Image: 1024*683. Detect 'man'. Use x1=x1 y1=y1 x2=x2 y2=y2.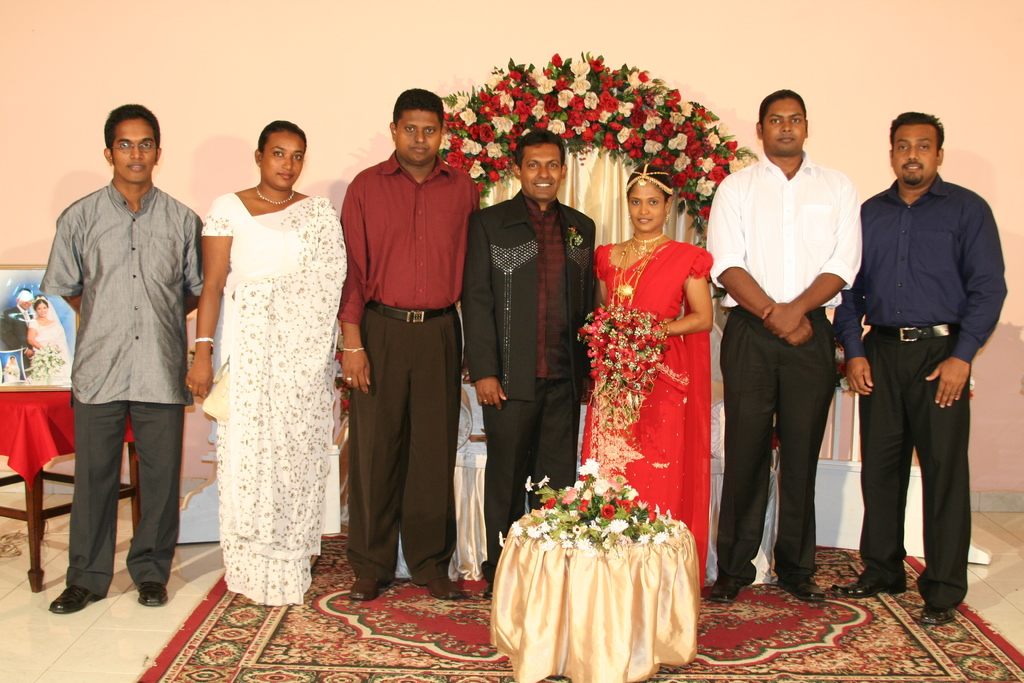
x1=47 y1=101 x2=202 y2=614.
